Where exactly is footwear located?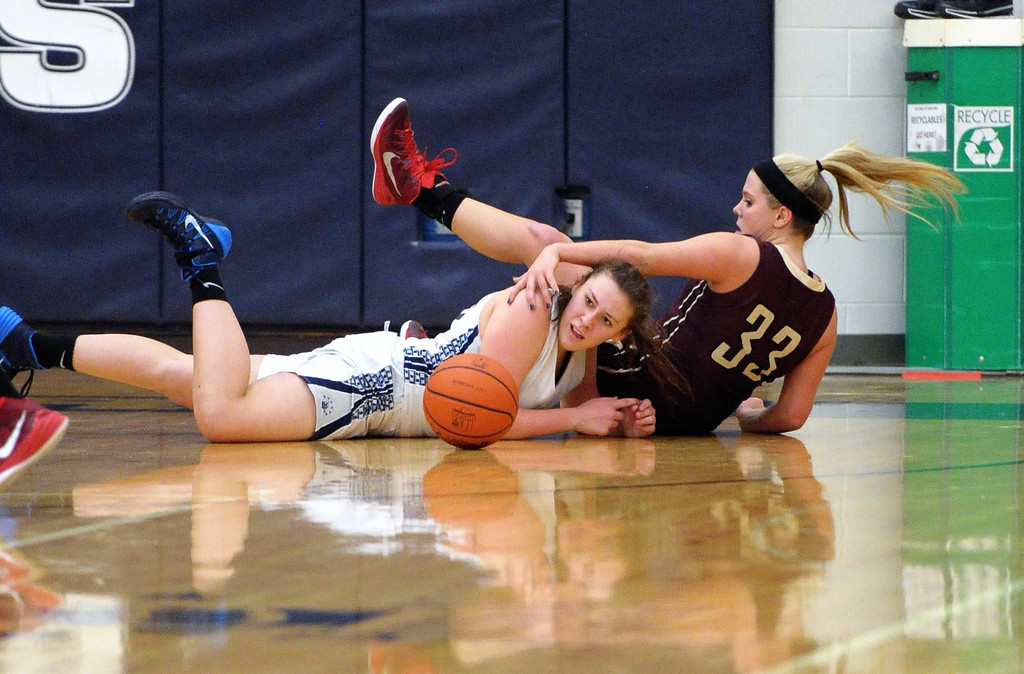
Its bounding box is <bbox>367, 108, 445, 212</bbox>.
